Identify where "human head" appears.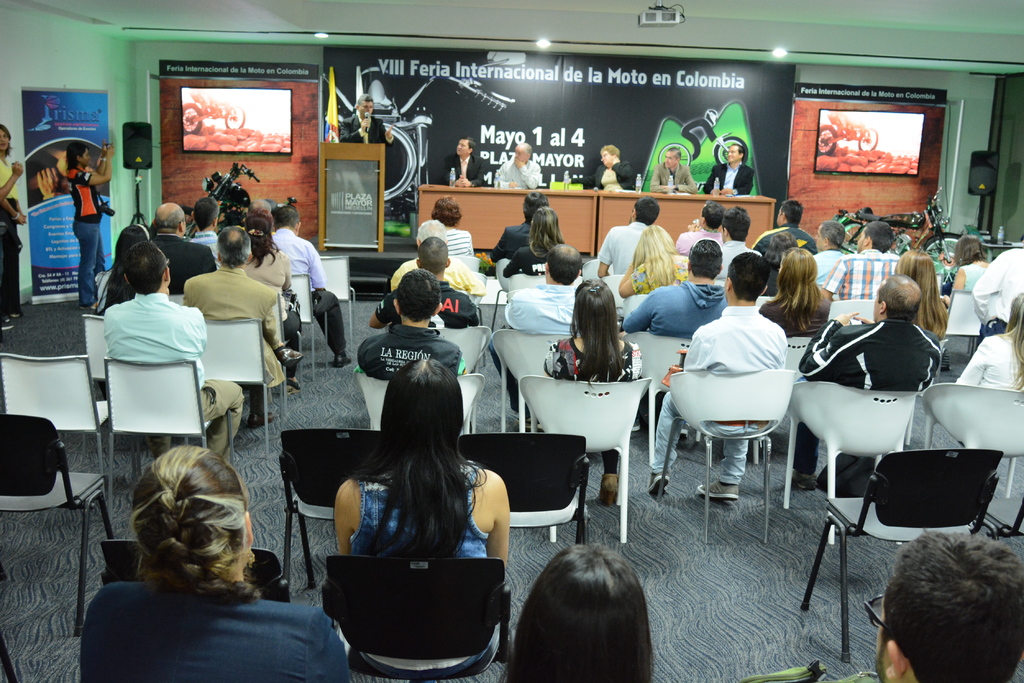
Appears at (x1=242, y1=205, x2=276, y2=247).
